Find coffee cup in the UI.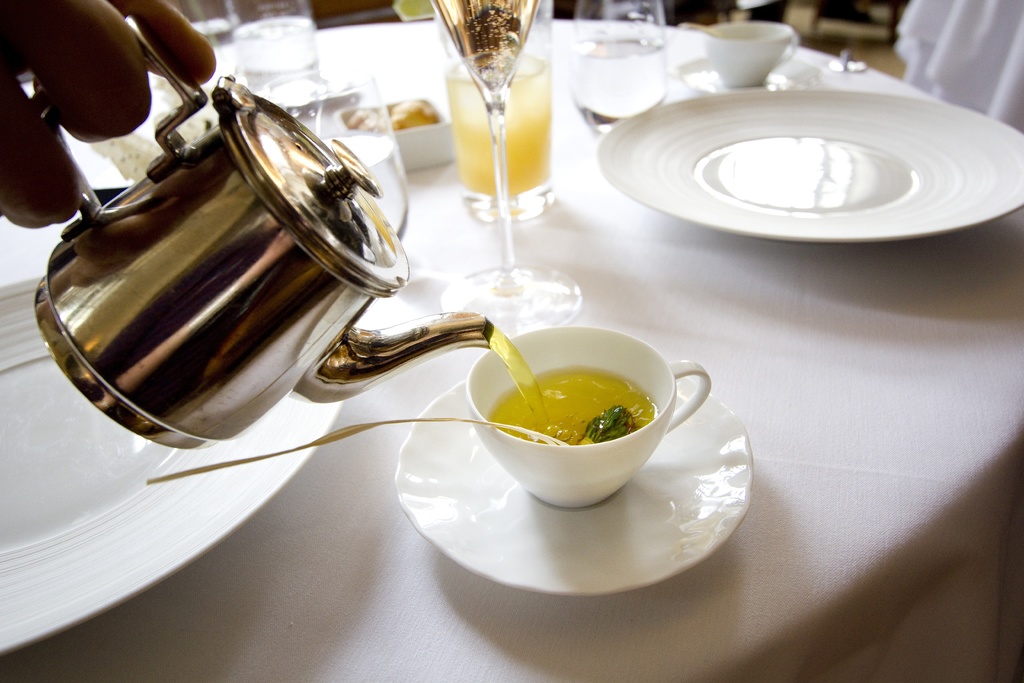
UI element at {"left": 698, "top": 19, "right": 799, "bottom": 86}.
